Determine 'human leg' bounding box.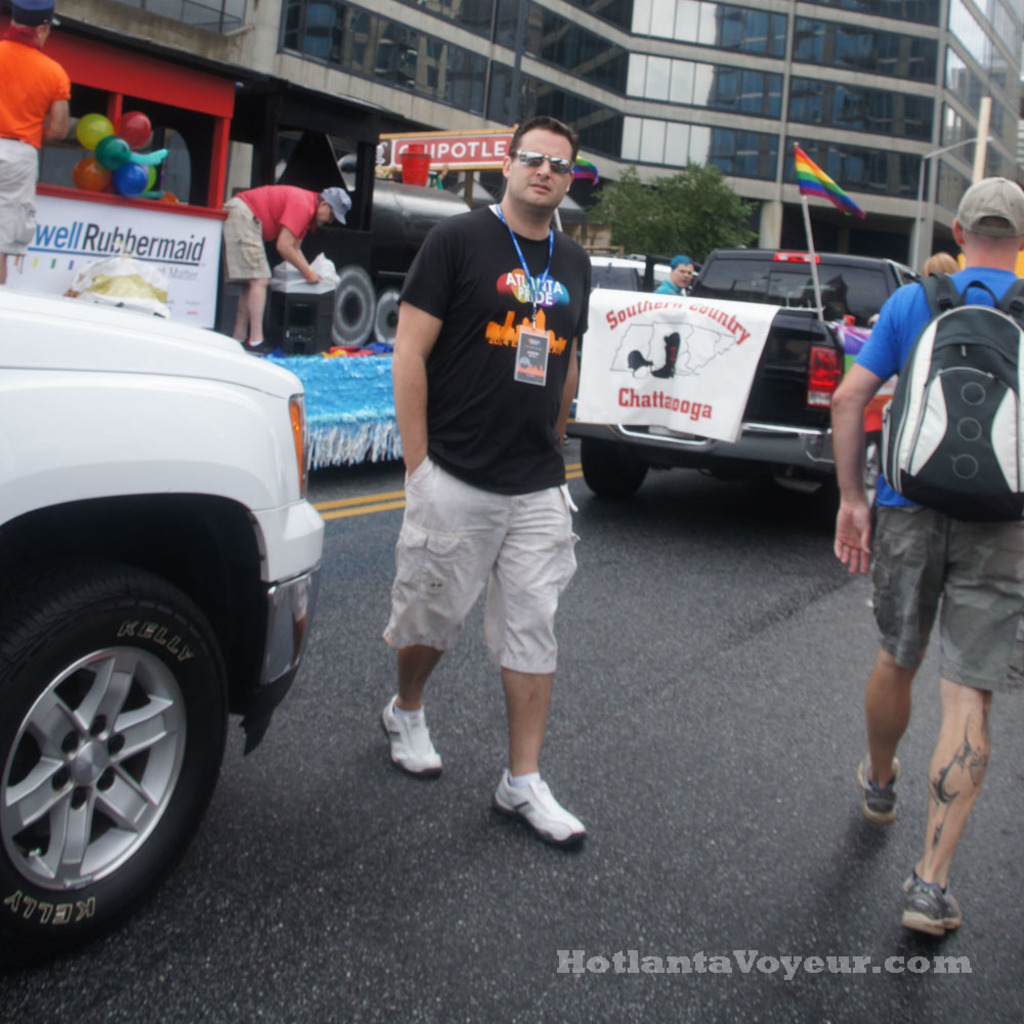
Determined: x1=370 y1=451 x2=502 y2=792.
